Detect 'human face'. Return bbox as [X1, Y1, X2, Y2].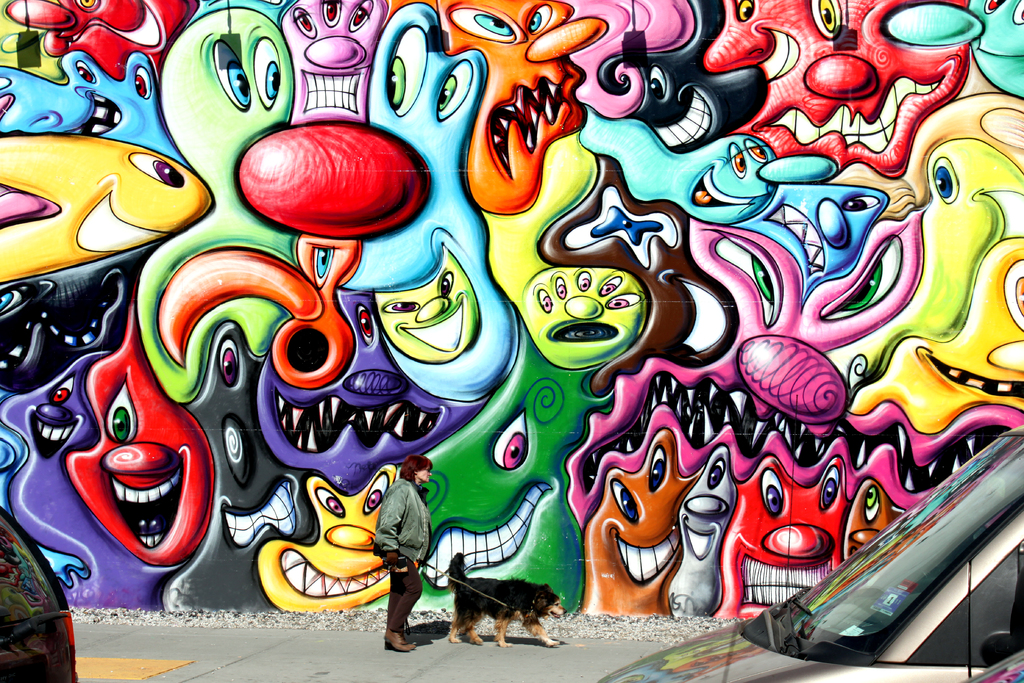
[419, 465, 433, 484].
